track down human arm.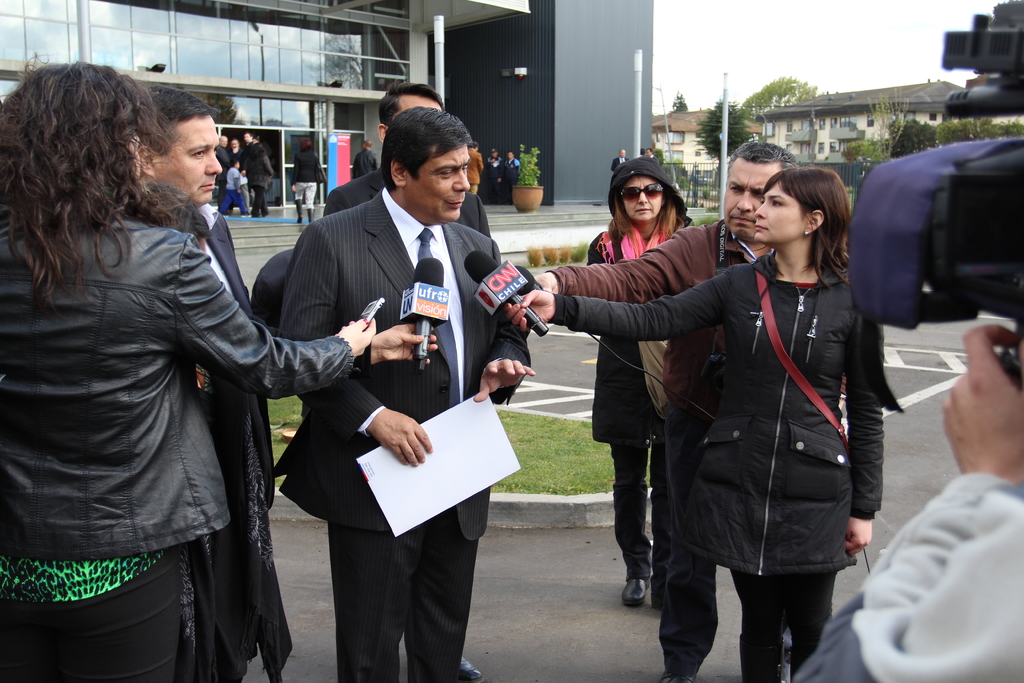
Tracked to <region>146, 245, 382, 407</region>.
